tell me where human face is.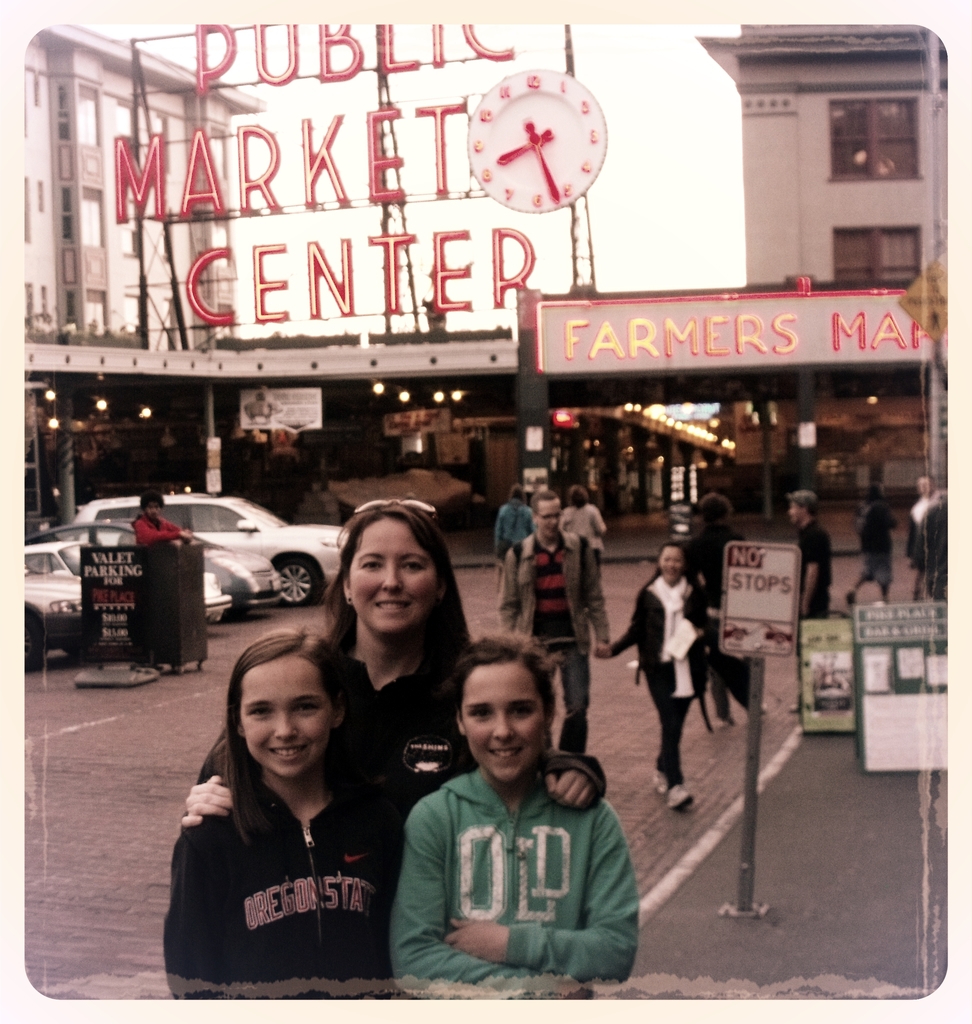
human face is at <region>349, 518, 440, 637</region>.
